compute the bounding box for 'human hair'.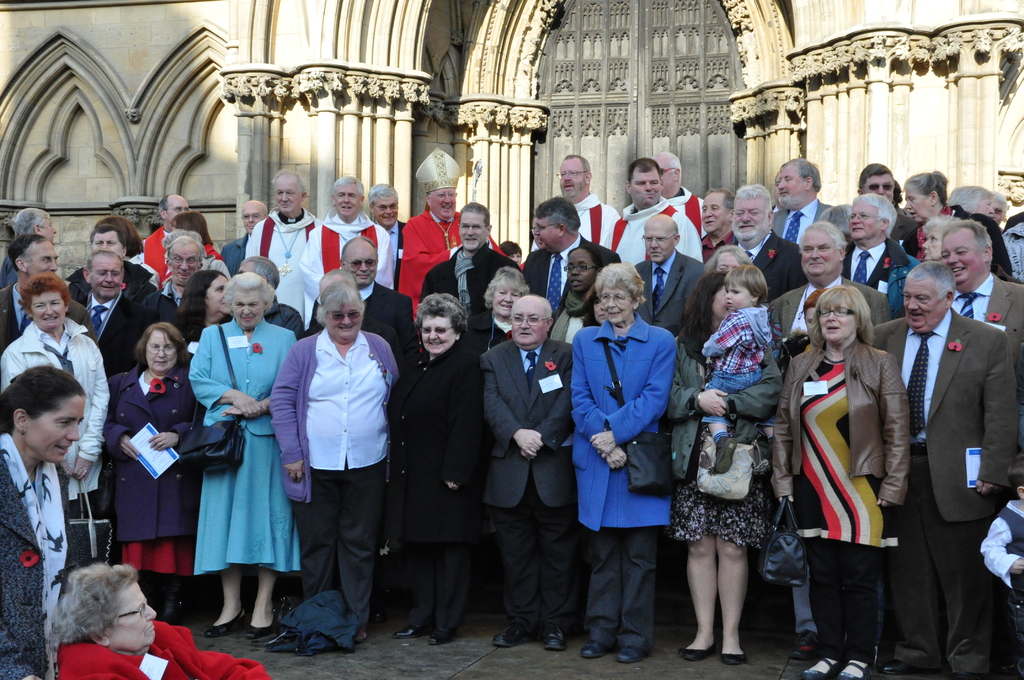
[x1=565, y1=153, x2=591, y2=175].
